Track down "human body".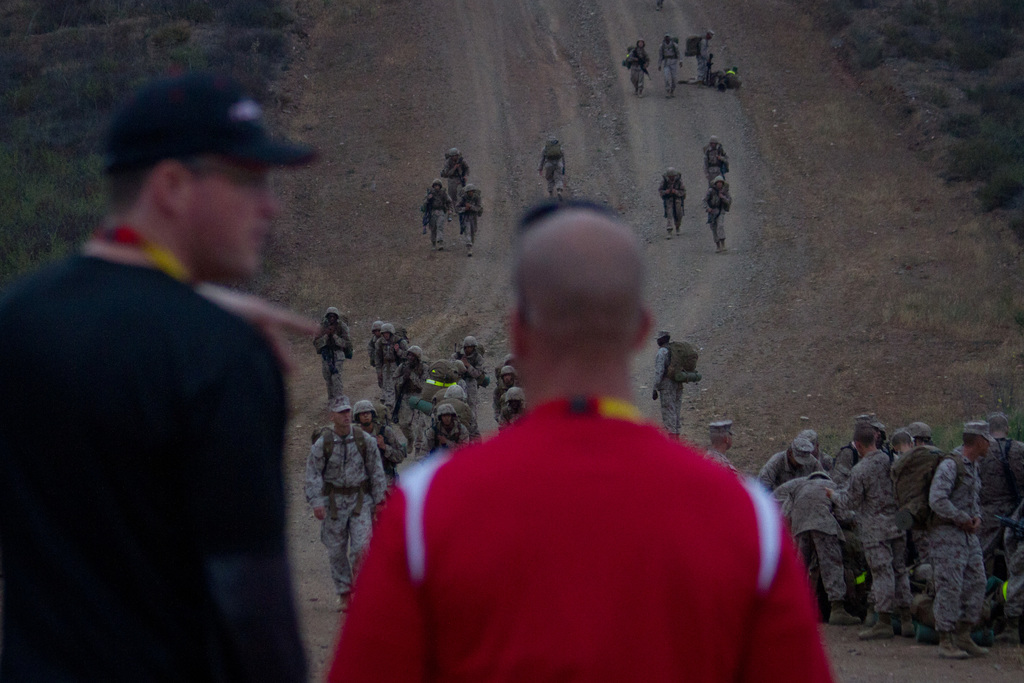
Tracked to (625,41,646,96).
